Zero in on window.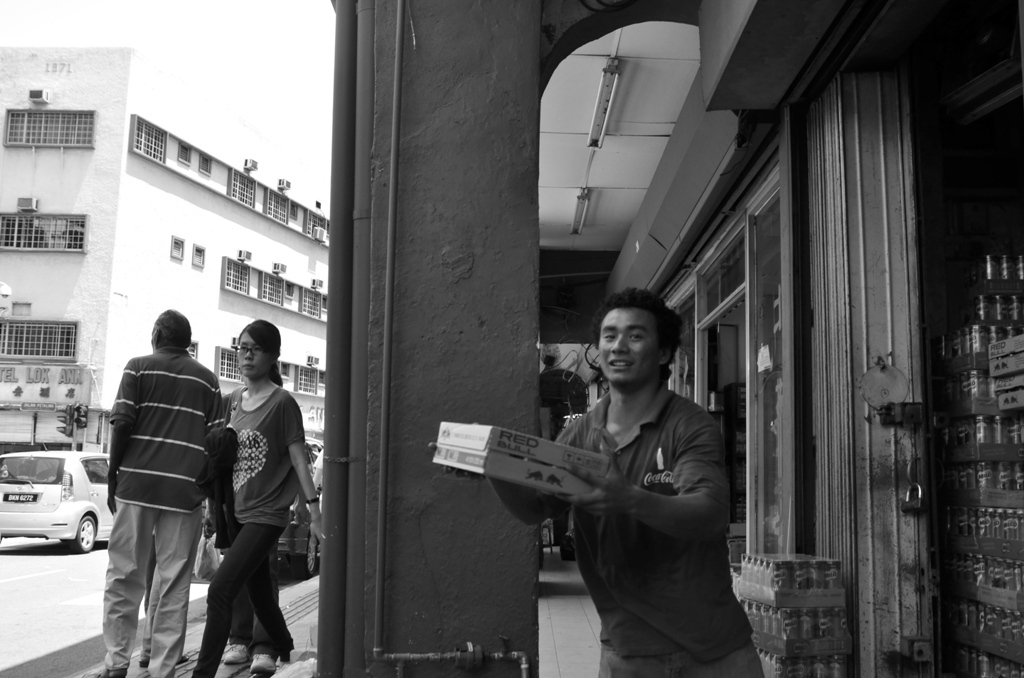
Zeroed in: bbox=(260, 270, 286, 307).
